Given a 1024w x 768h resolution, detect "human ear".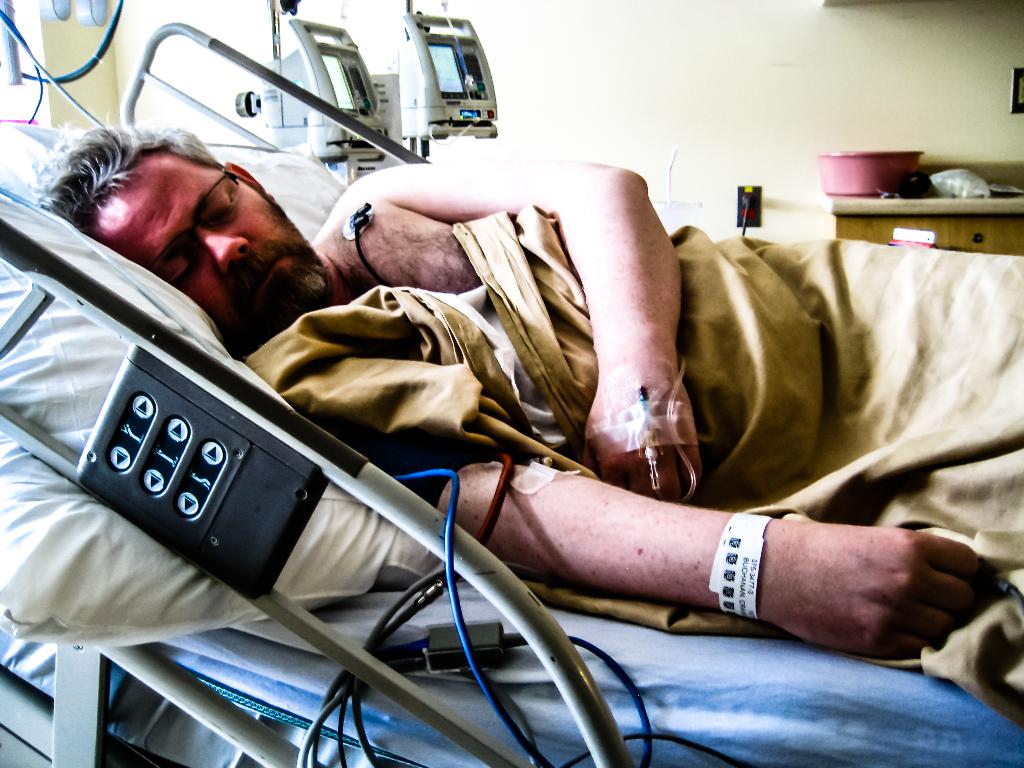
[225,163,267,190].
